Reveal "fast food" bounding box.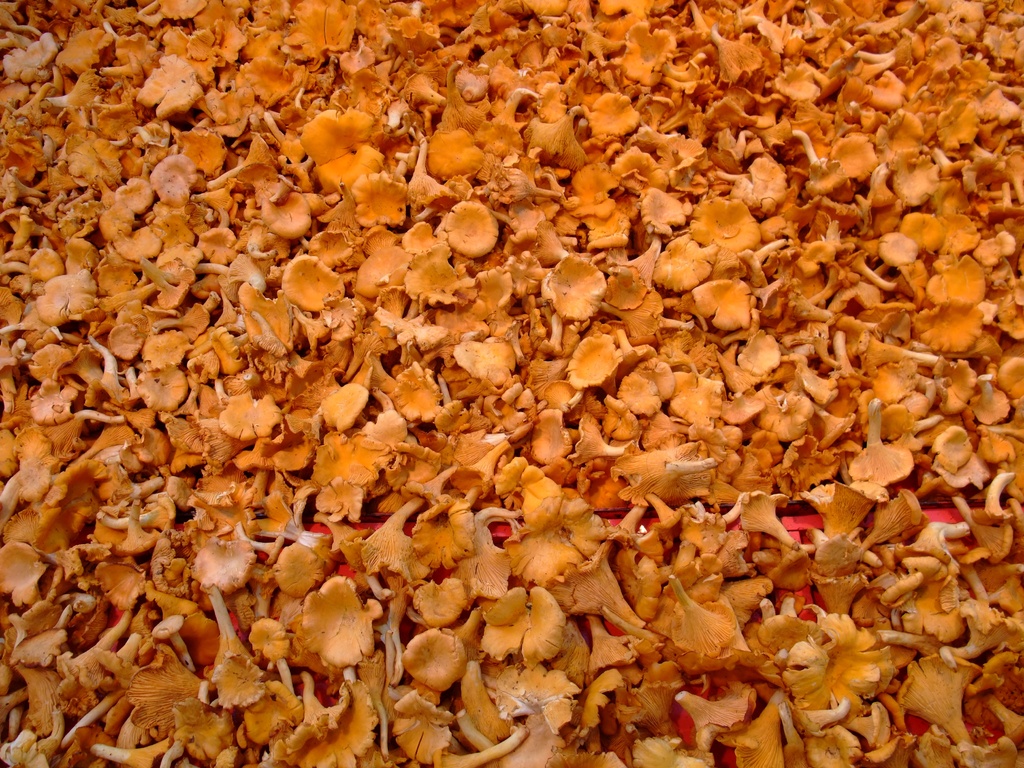
Revealed: (0,0,1023,767).
